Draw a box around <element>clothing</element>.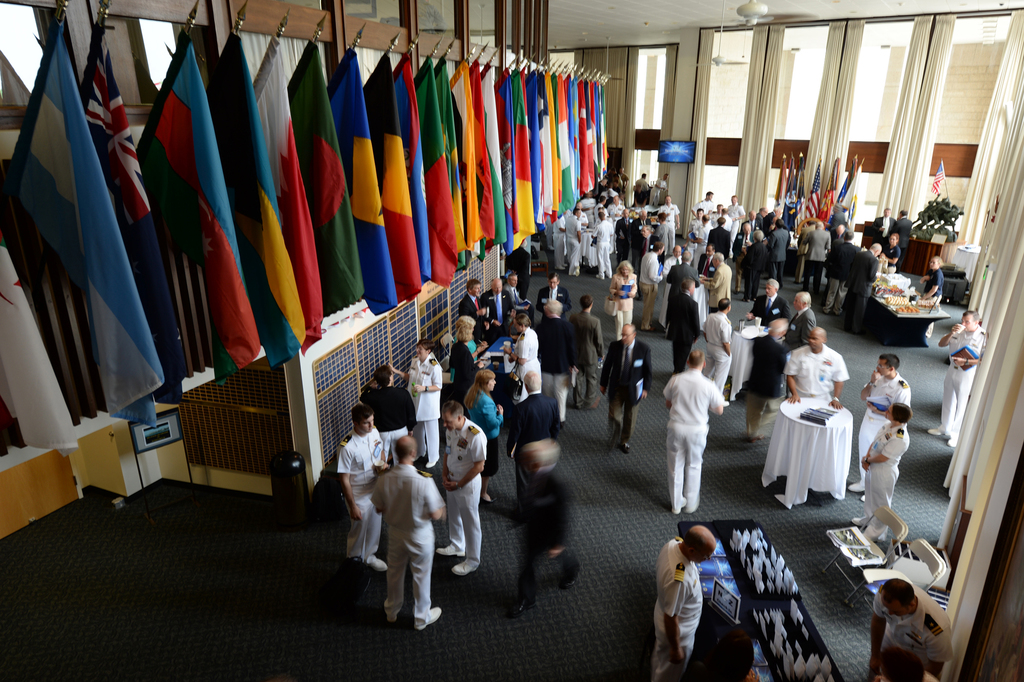
box(517, 336, 546, 409).
